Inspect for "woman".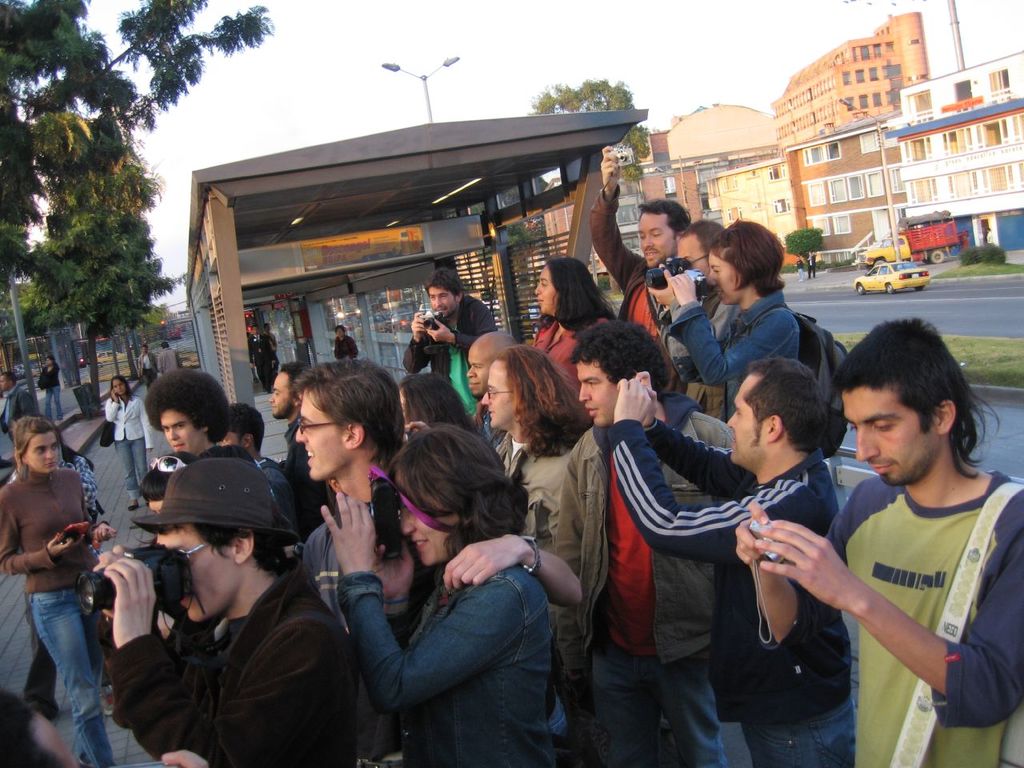
Inspection: 532, 255, 625, 389.
